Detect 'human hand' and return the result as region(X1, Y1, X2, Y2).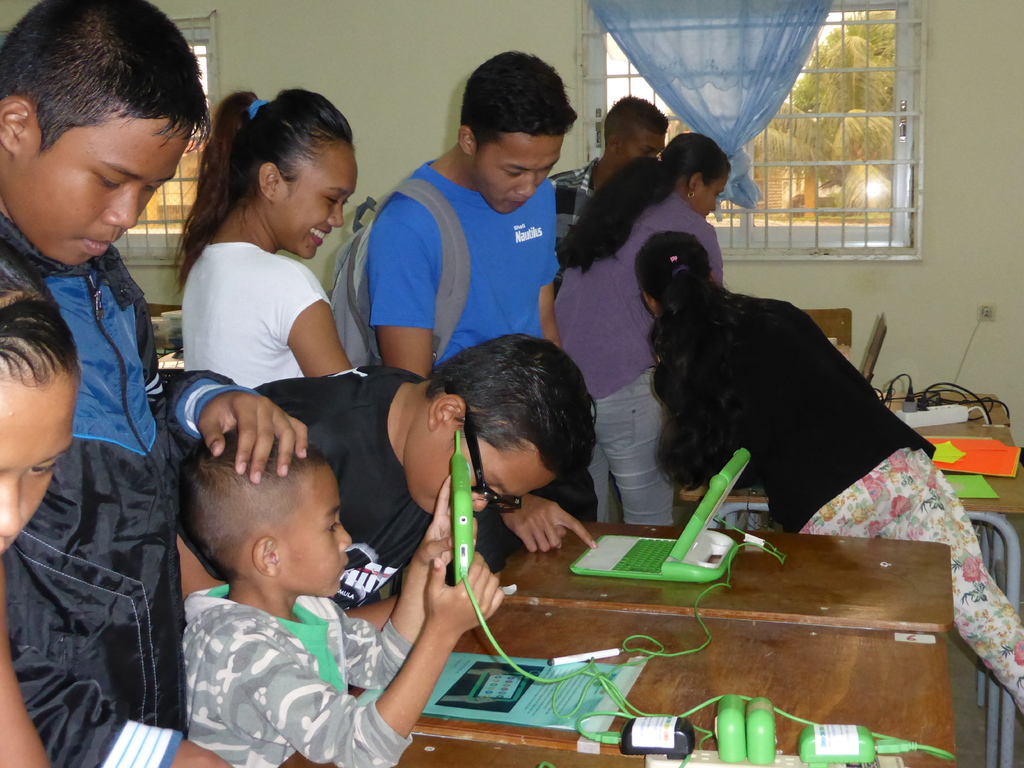
region(424, 548, 508, 638).
